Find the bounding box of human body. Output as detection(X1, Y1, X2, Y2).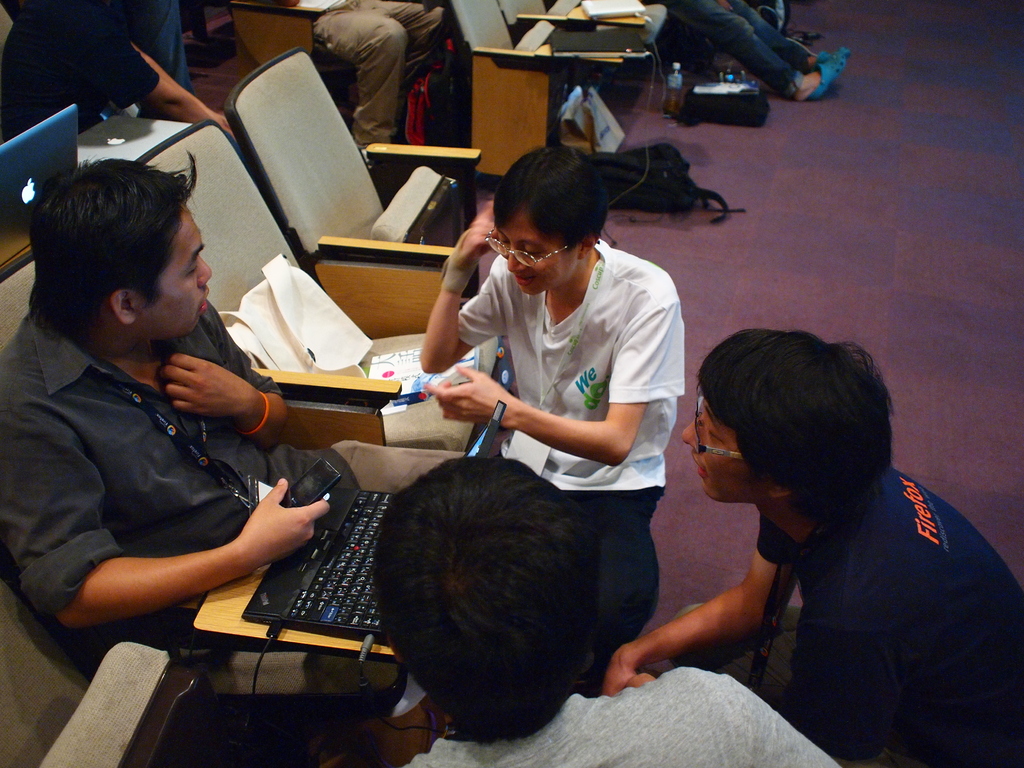
detection(413, 197, 685, 655).
